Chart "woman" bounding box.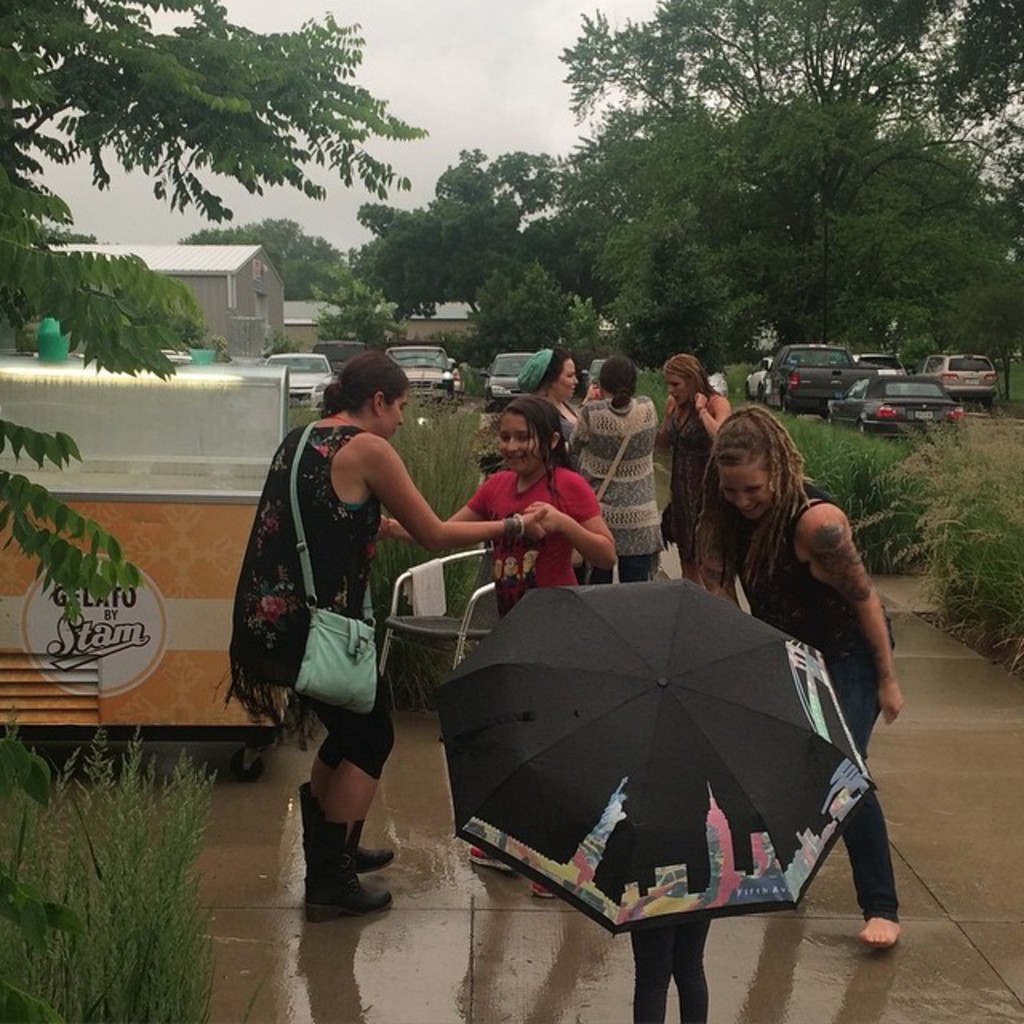
Charted: box=[507, 346, 586, 472].
